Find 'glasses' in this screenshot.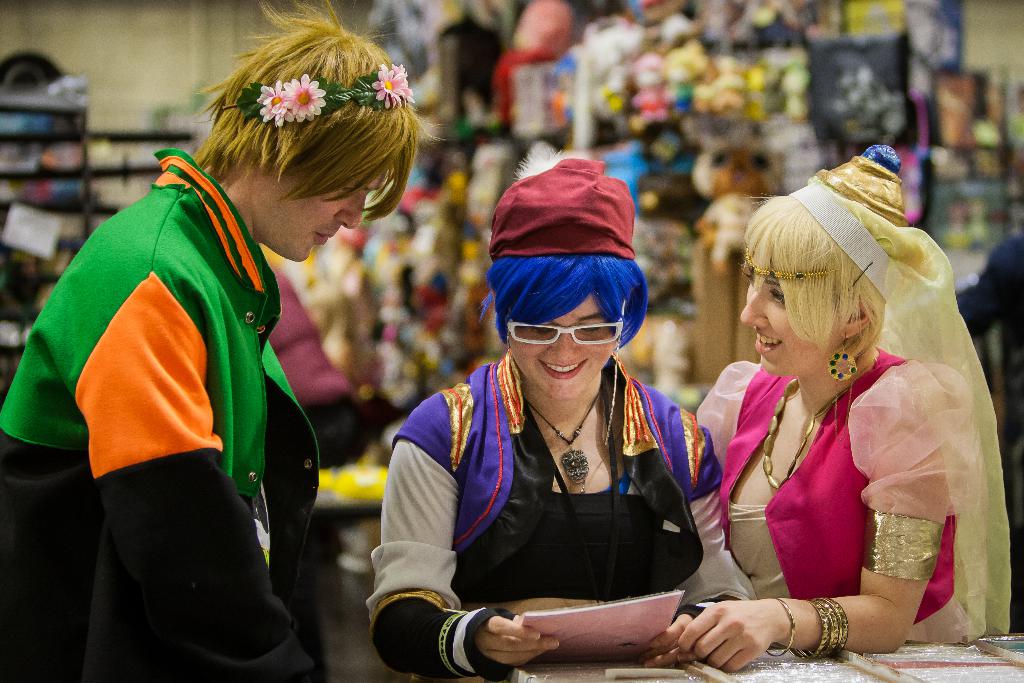
The bounding box for 'glasses' is {"x1": 509, "y1": 311, "x2": 637, "y2": 356}.
